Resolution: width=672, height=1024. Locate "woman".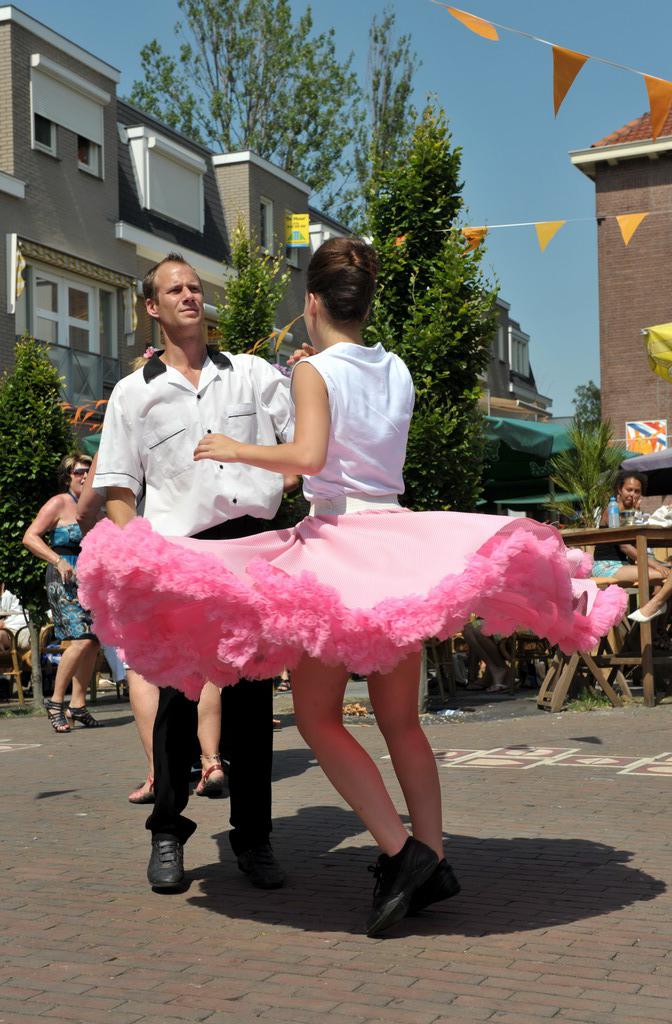
select_region(70, 246, 639, 934).
